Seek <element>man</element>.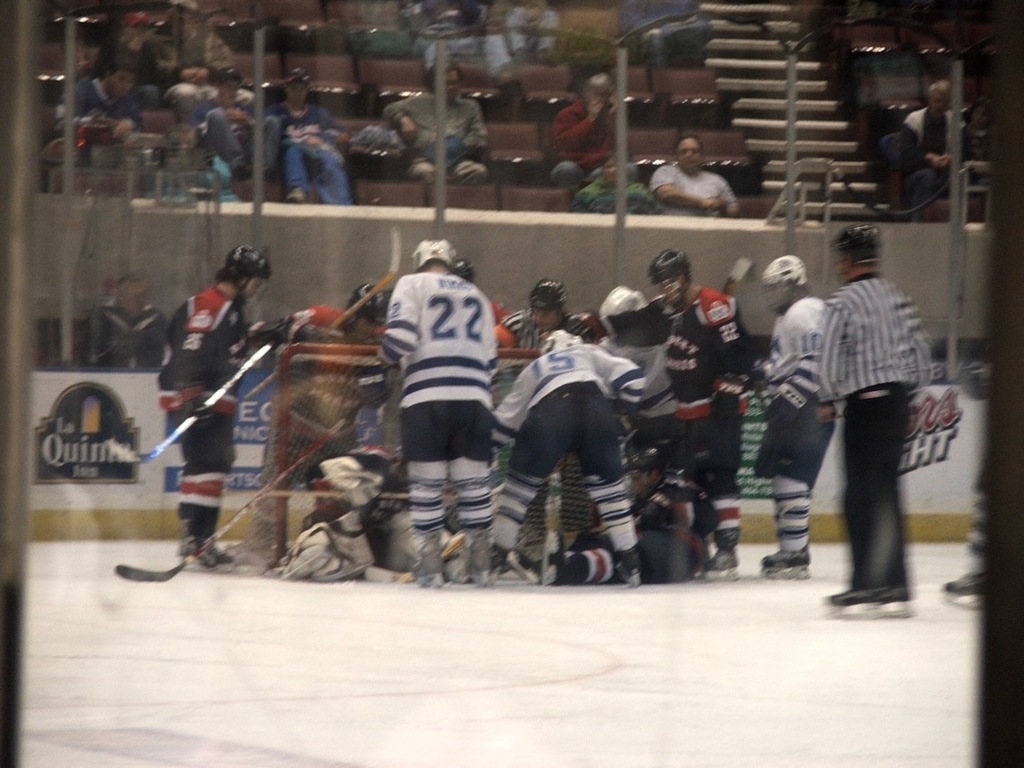
x1=487, y1=332, x2=651, y2=586.
